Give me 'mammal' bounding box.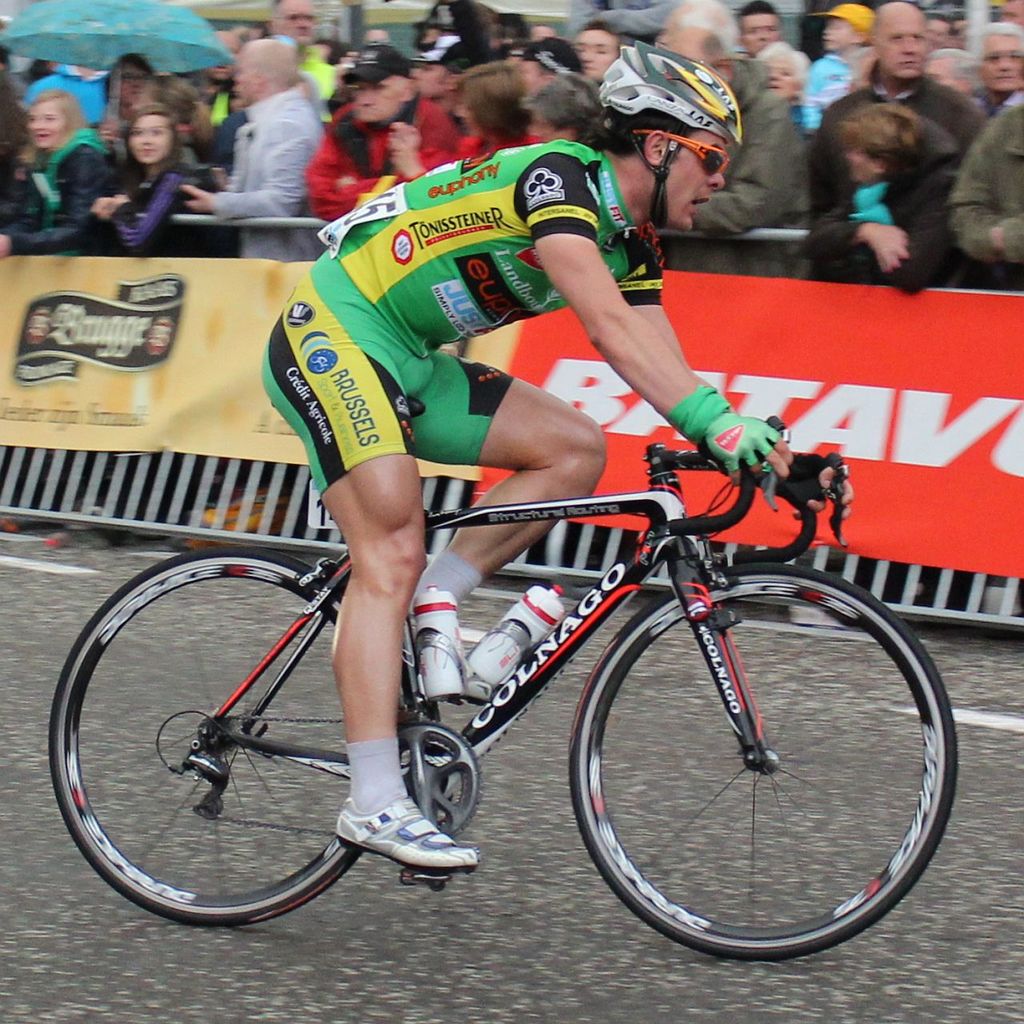
<box>927,45,987,103</box>.
